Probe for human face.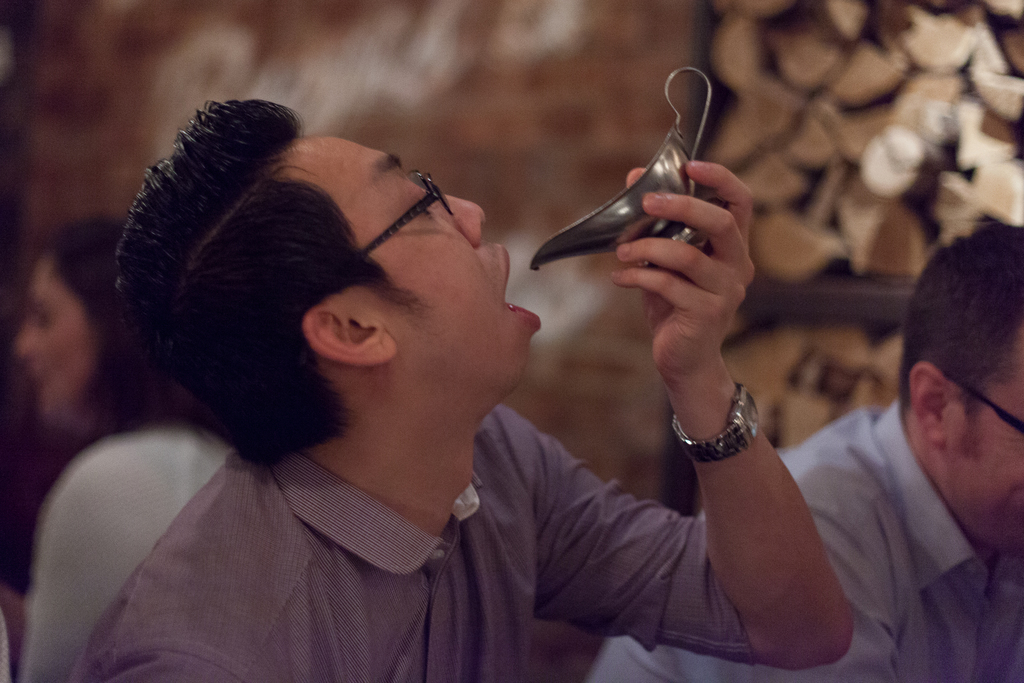
Probe result: x1=273 y1=139 x2=552 y2=407.
